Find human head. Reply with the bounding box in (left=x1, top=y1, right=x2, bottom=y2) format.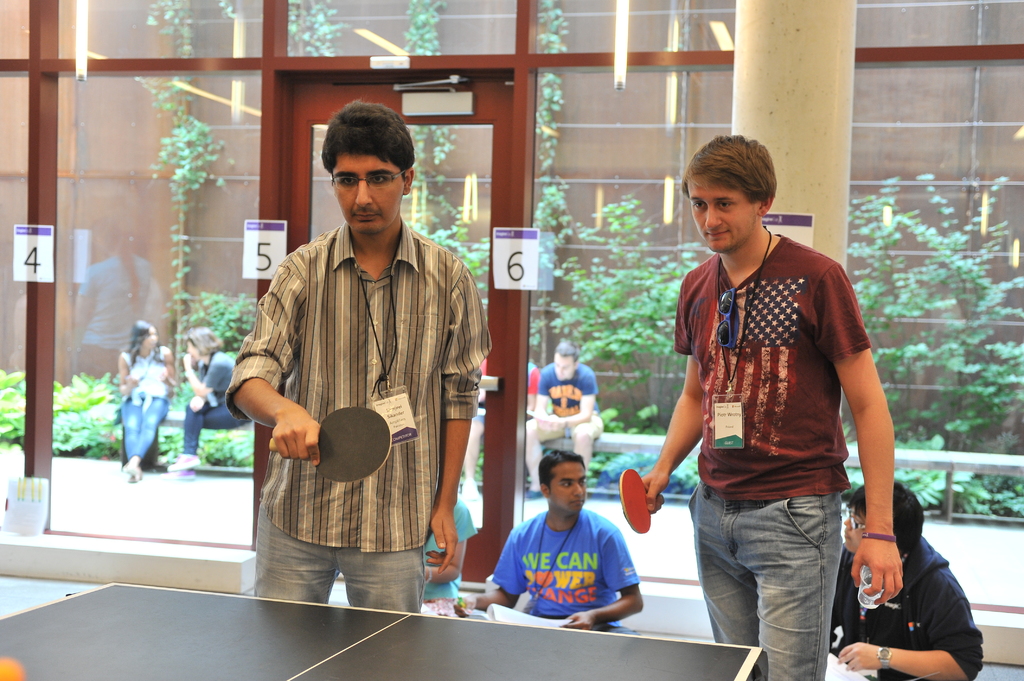
(left=321, top=100, right=416, bottom=234).
